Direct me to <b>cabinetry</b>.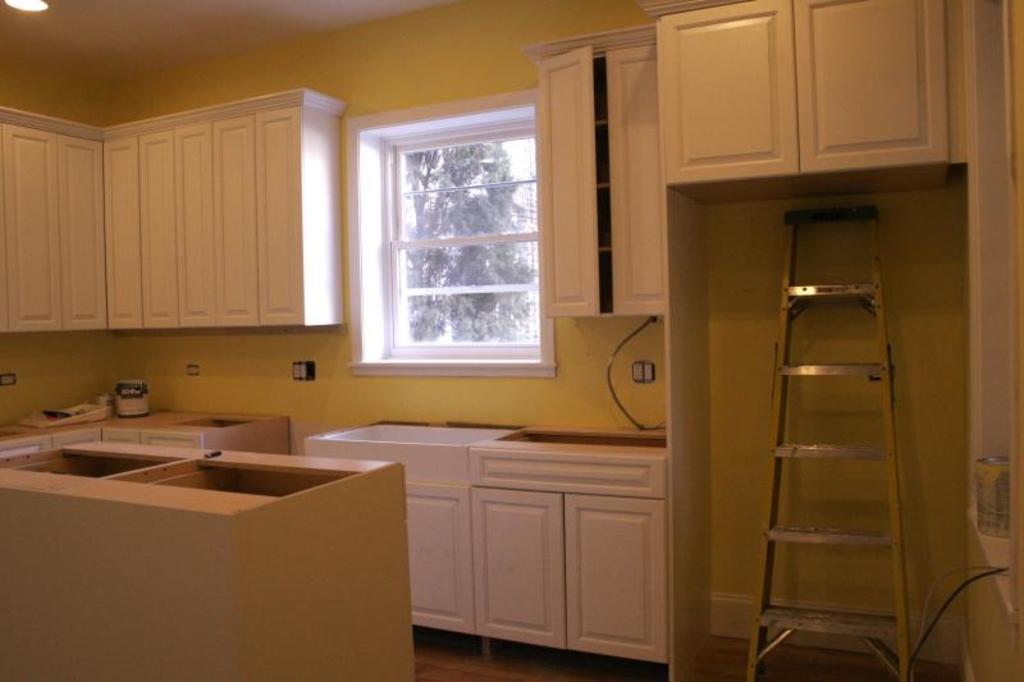
Direction: 527,20,673,326.
